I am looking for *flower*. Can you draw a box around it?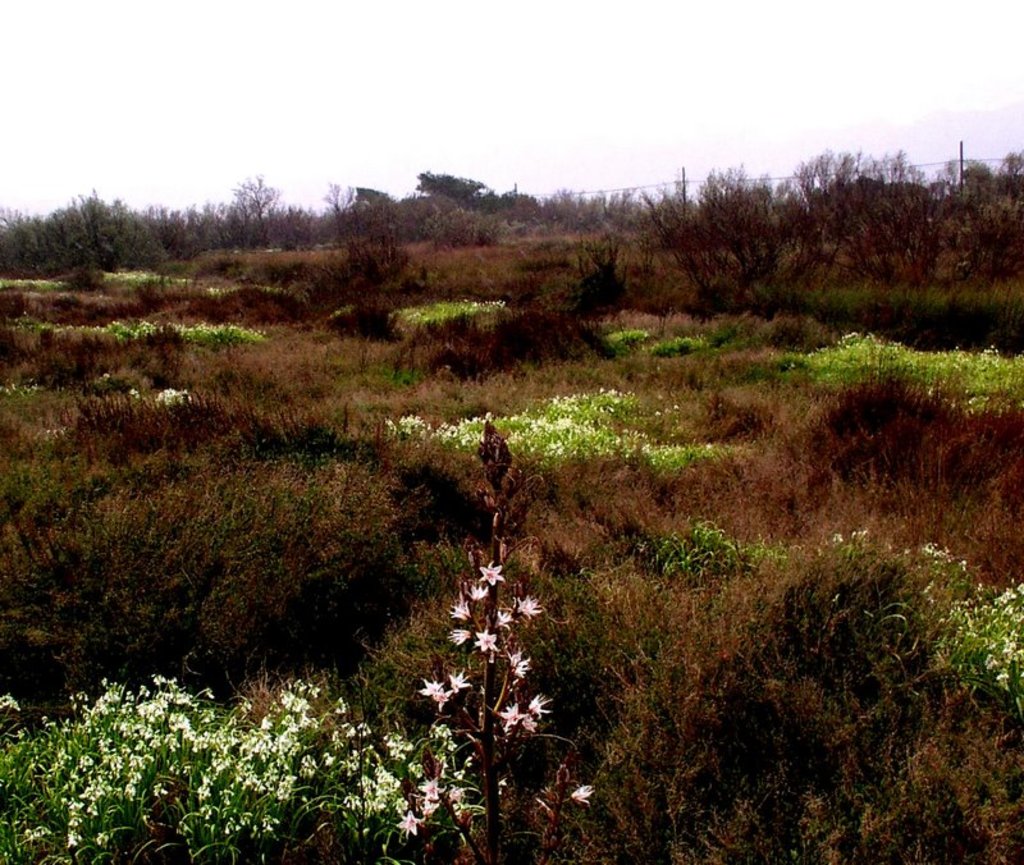
Sure, the bounding box is (573, 783, 591, 805).
